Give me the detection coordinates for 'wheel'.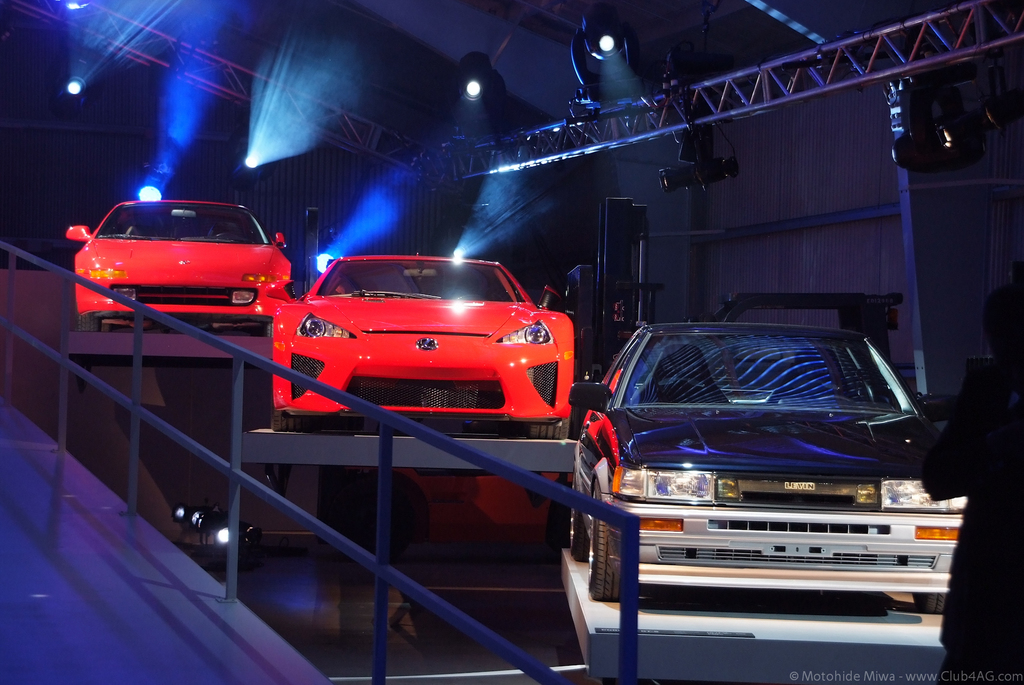
[585,476,622,602].
